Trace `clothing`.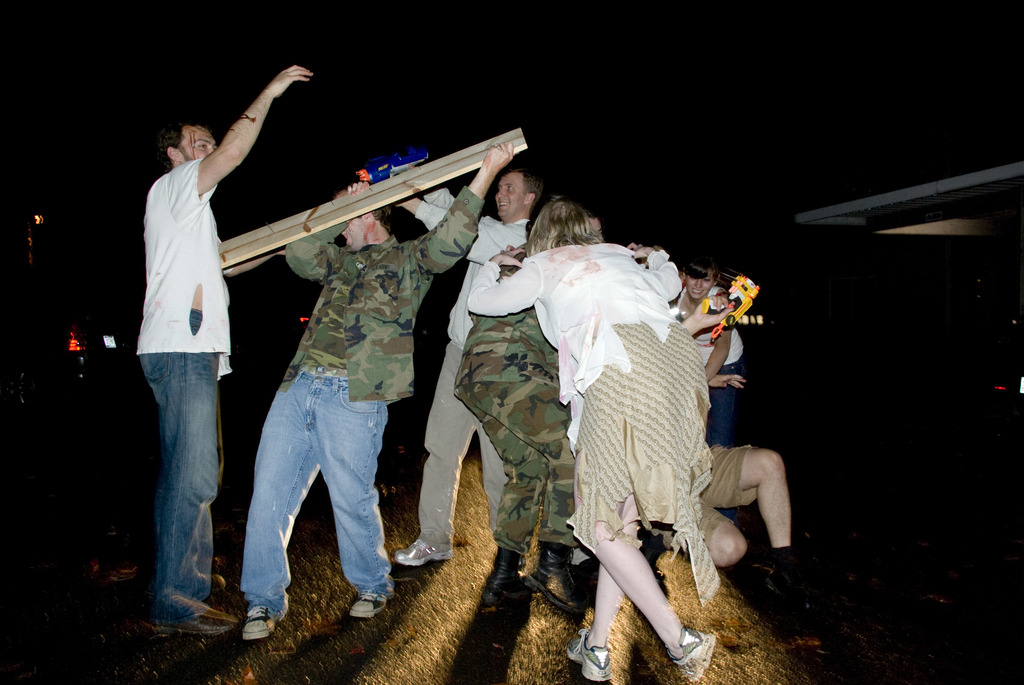
Traced to <region>277, 181, 500, 405</region>.
